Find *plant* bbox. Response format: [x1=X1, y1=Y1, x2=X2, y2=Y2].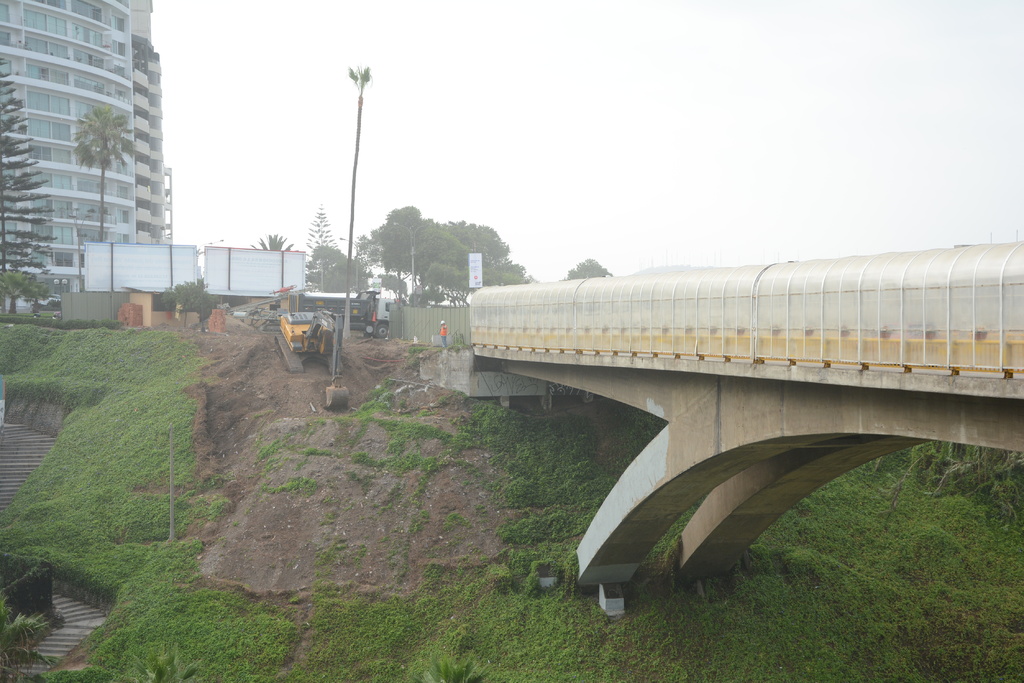
[x1=265, y1=406, x2=273, y2=413].
